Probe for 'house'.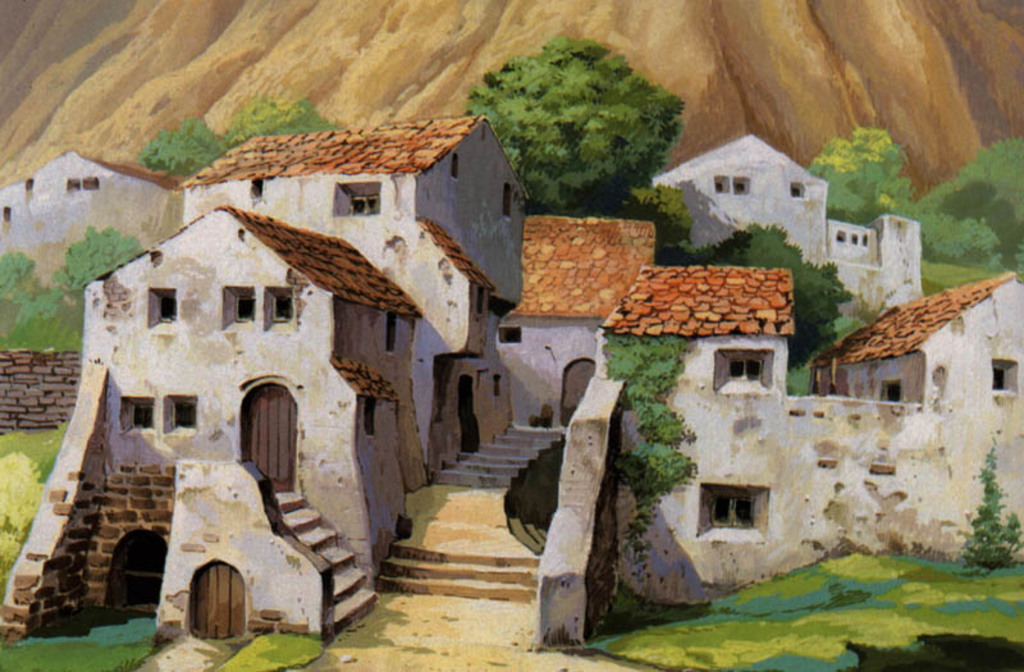
Probe result: bbox(0, 211, 420, 630).
